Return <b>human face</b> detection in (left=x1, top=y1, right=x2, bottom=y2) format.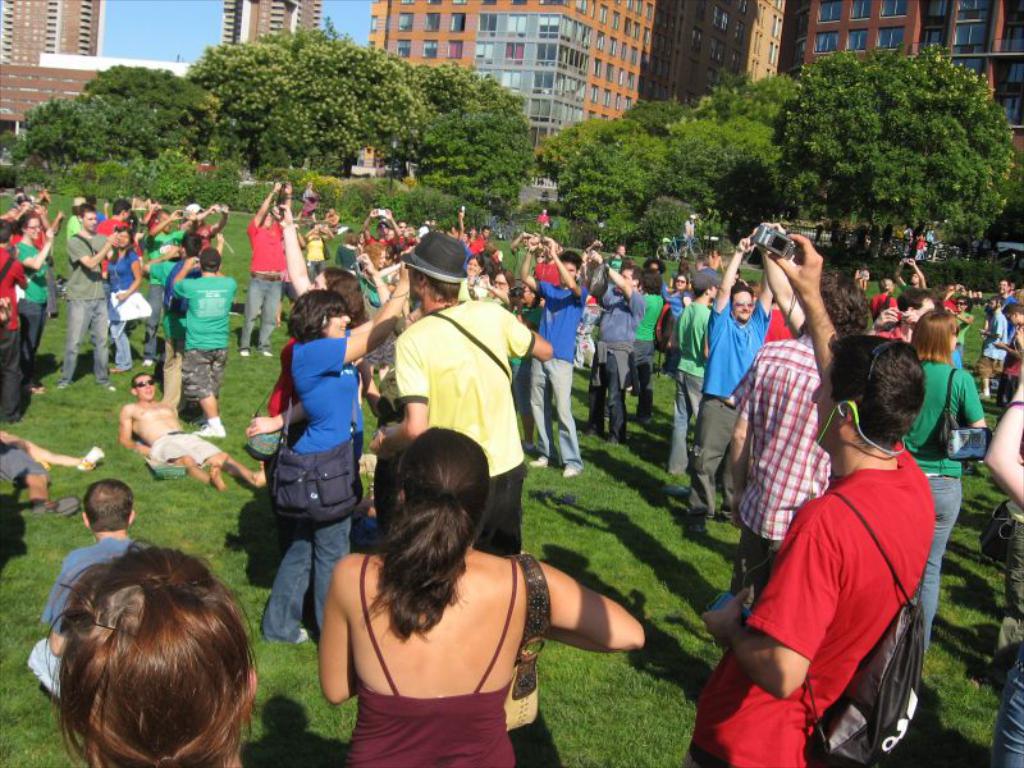
(left=410, top=264, right=417, bottom=305).
